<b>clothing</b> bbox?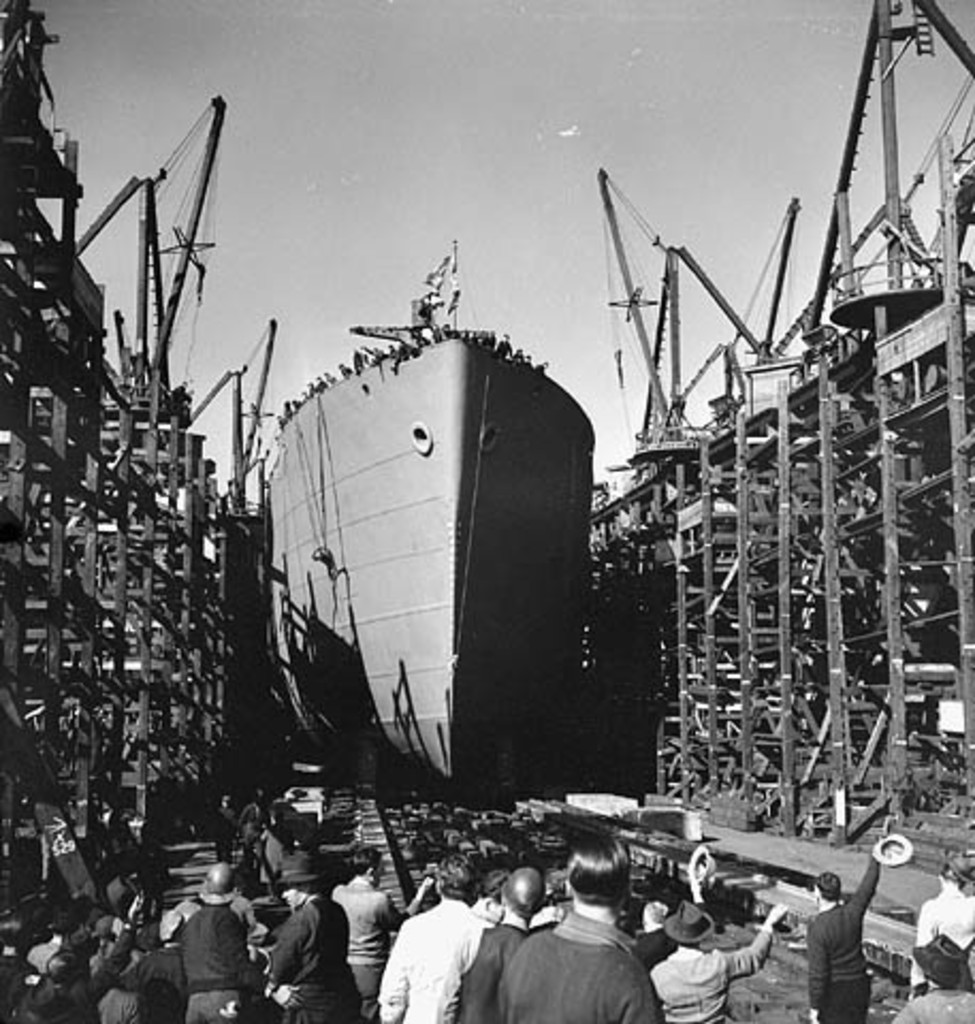
region(888, 986, 973, 1022)
